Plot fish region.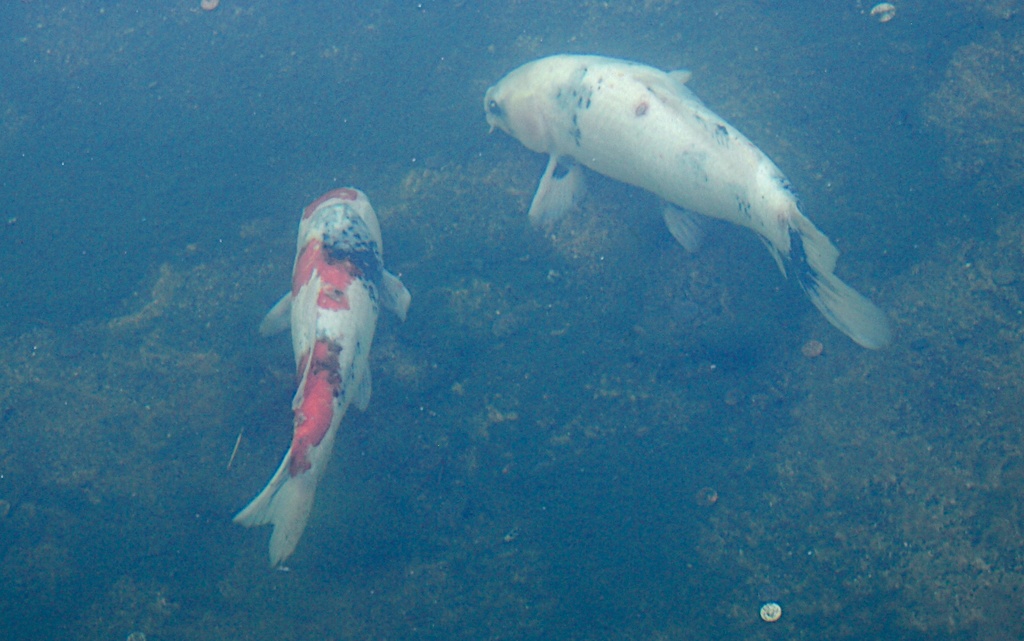
Plotted at {"left": 235, "top": 184, "right": 411, "bottom": 569}.
